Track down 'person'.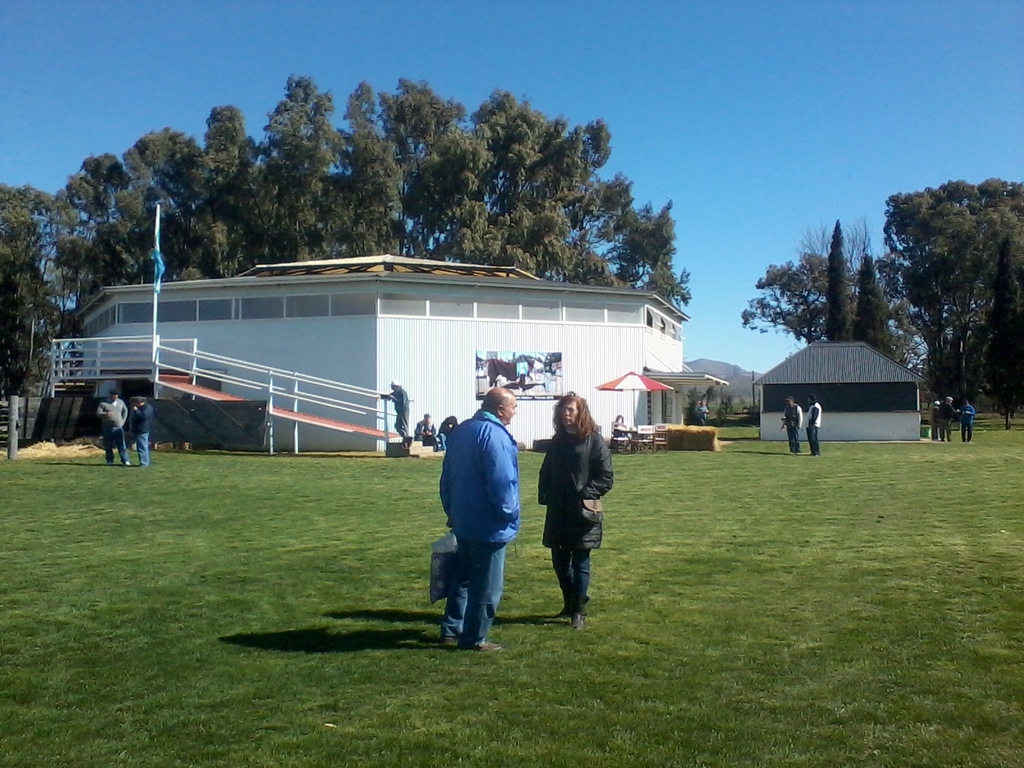
Tracked to bbox(696, 398, 710, 428).
